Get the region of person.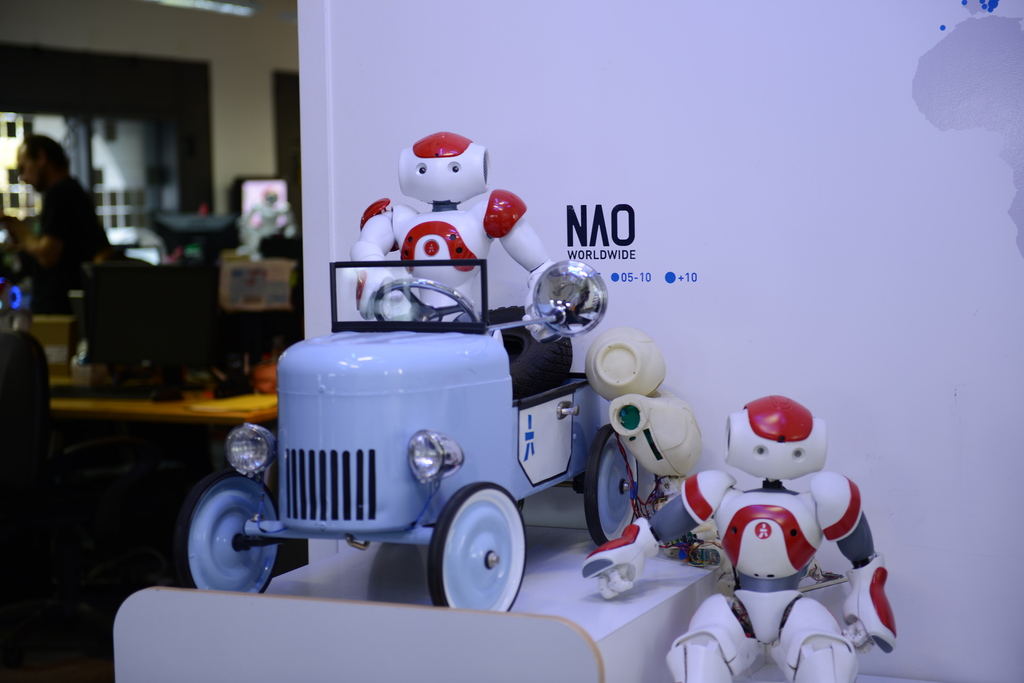
(left=340, top=134, right=560, bottom=331).
